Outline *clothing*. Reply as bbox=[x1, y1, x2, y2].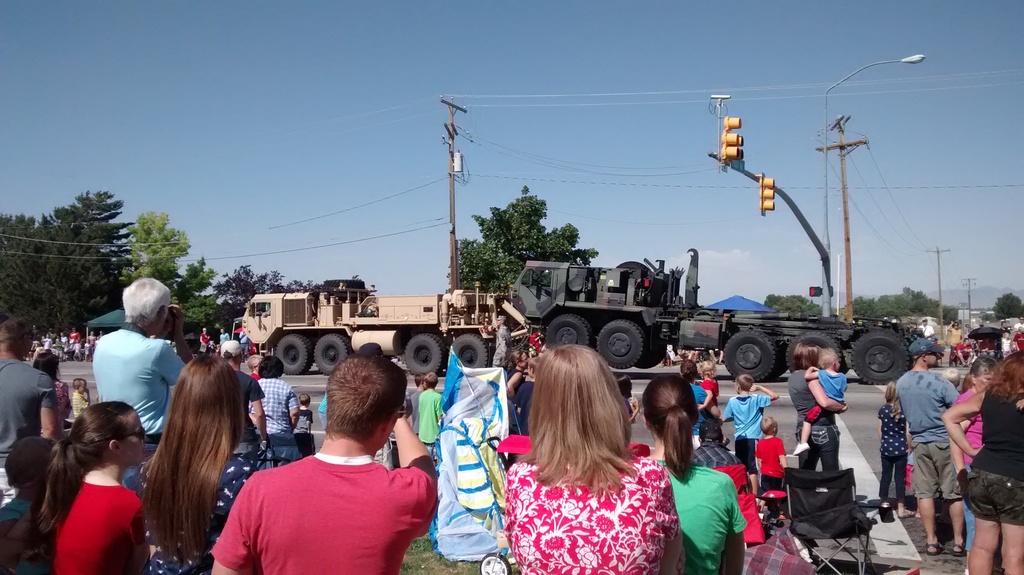
bbox=[811, 369, 851, 435].
